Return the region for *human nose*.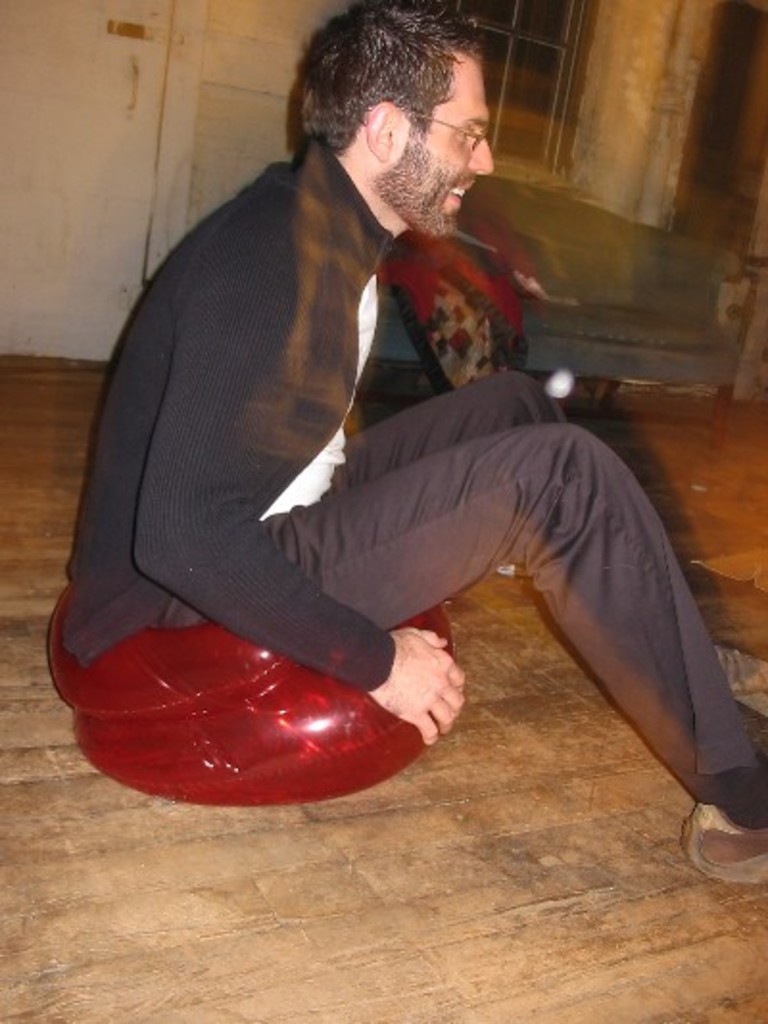
468/136/495/173.
